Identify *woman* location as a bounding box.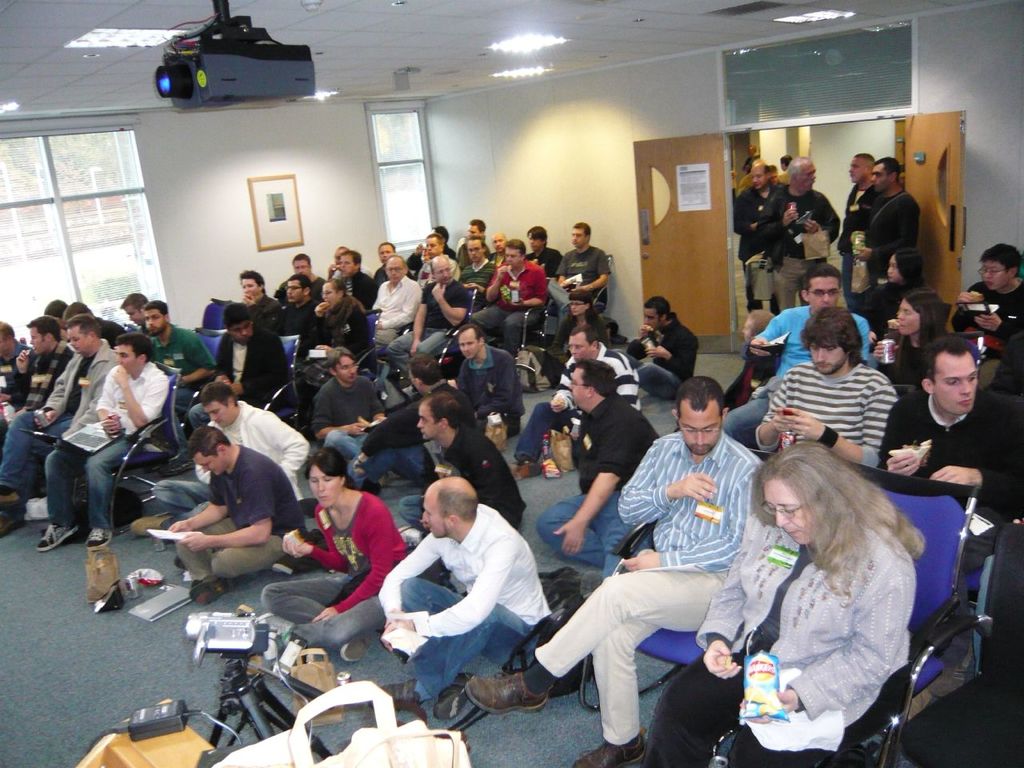
[left=858, top=236, right=933, bottom=346].
